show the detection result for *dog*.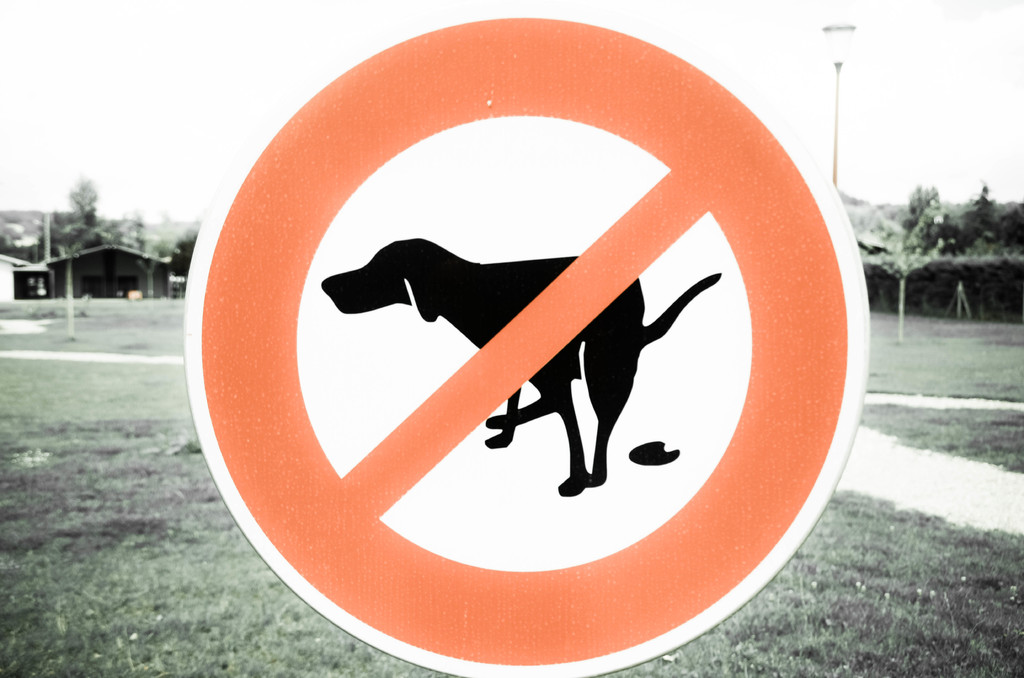
select_region(312, 234, 724, 495).
